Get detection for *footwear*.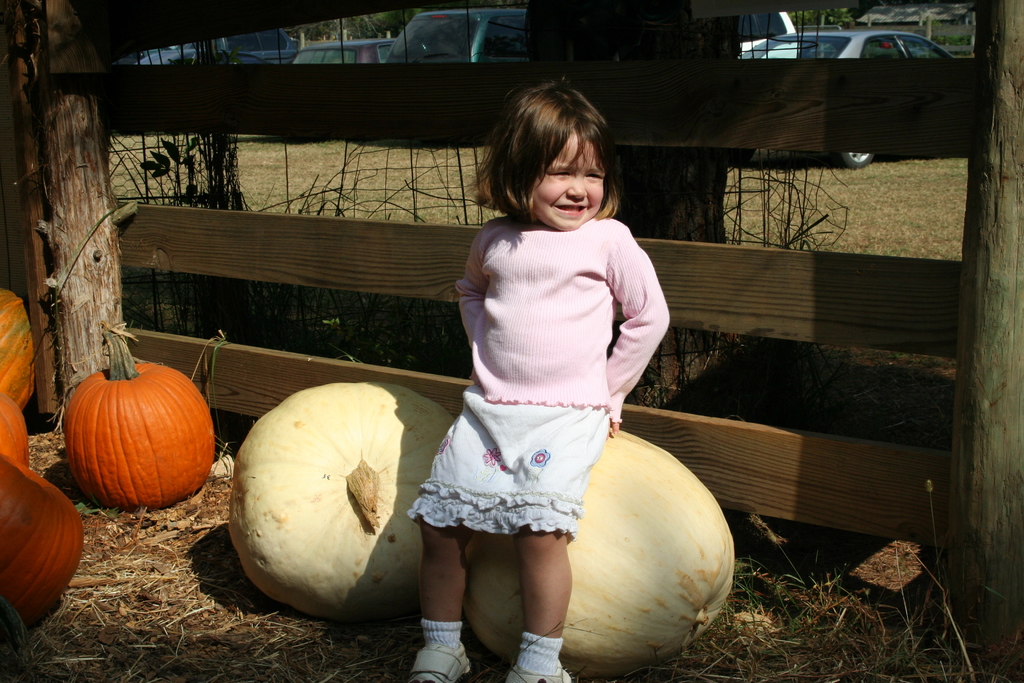
Detection: (x1=500, y1=663, x2=572, y2=682).
